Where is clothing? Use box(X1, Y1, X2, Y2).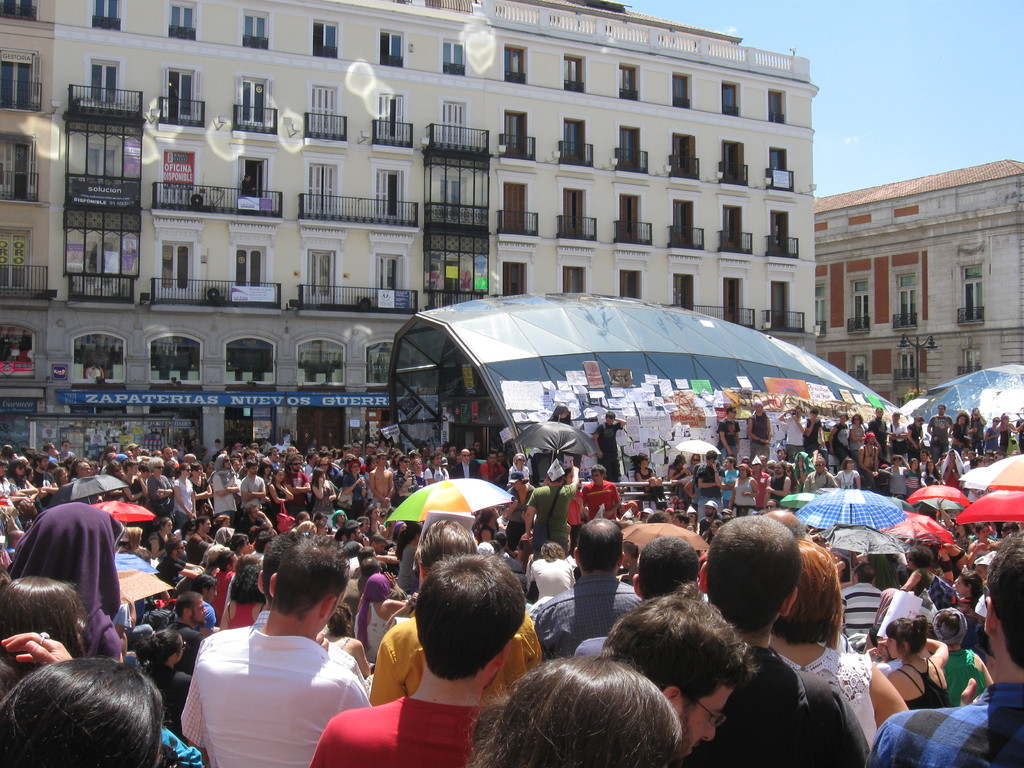
box(362, 495, 389, 504).
